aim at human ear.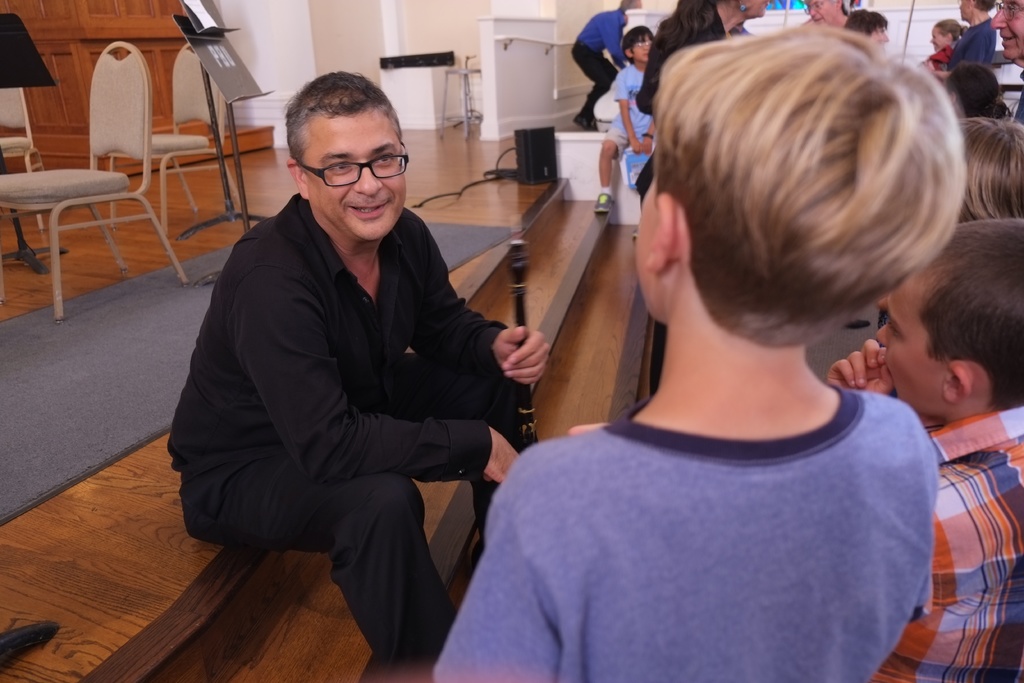
Aimed at region(289, 160, 309, 195).
